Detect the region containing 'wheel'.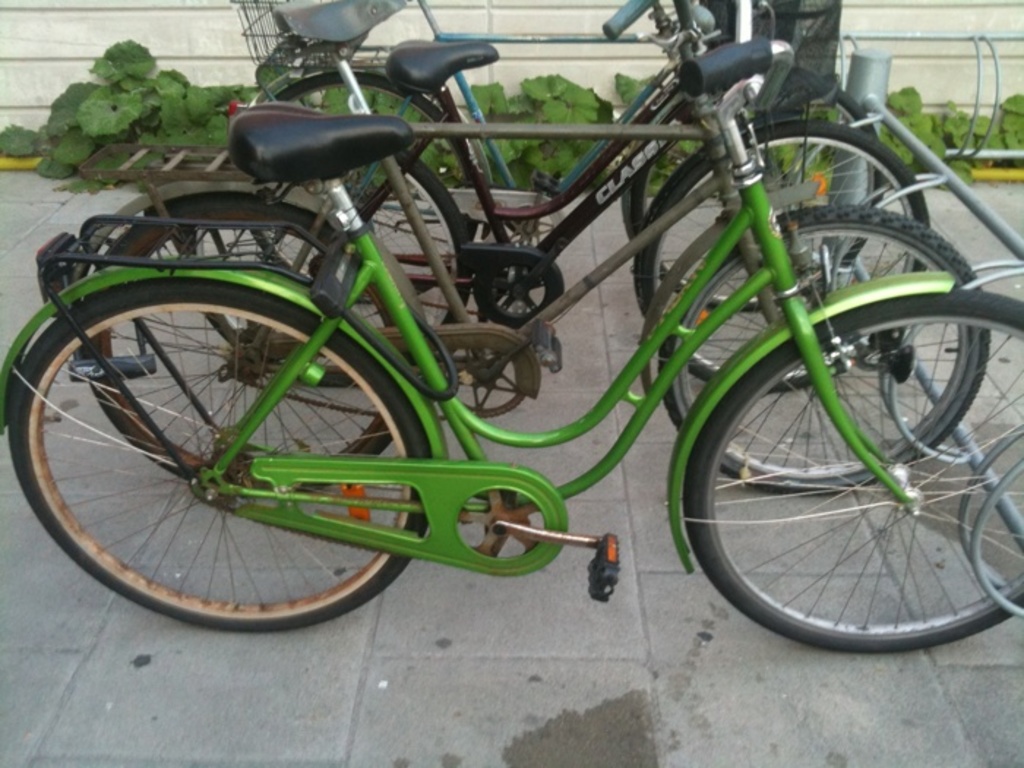
<box>177,152,474,386</box>.
